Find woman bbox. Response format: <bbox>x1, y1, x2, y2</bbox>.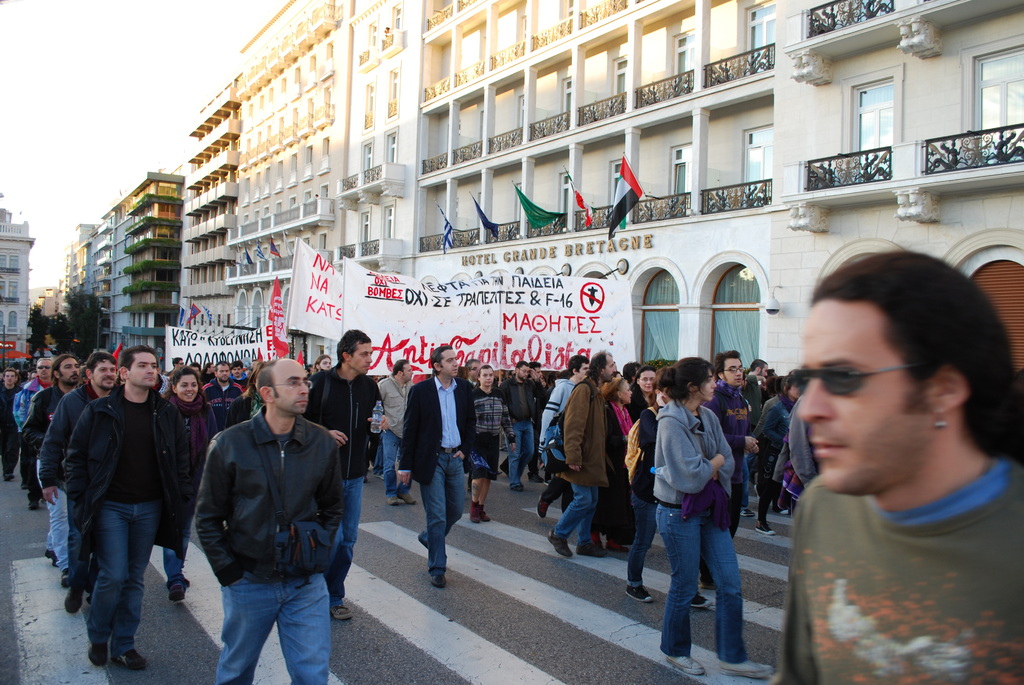
<bbox>602, 377, 639, 553</bbox>.
